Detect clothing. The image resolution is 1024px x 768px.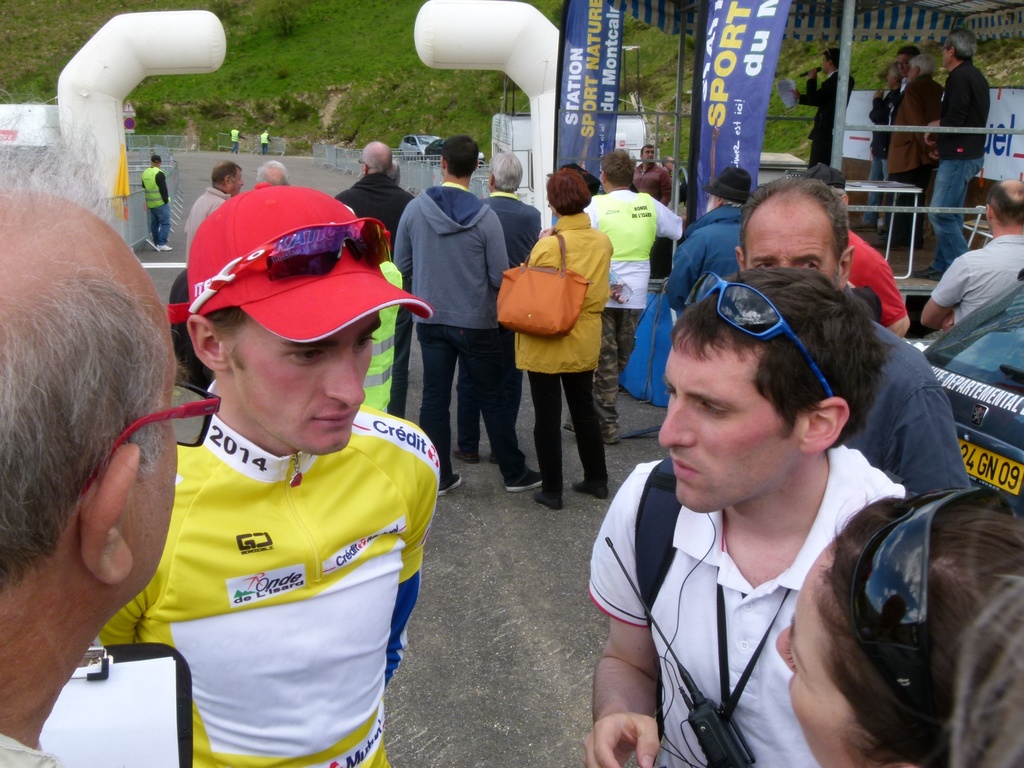
[844, 227, 911, 328].
